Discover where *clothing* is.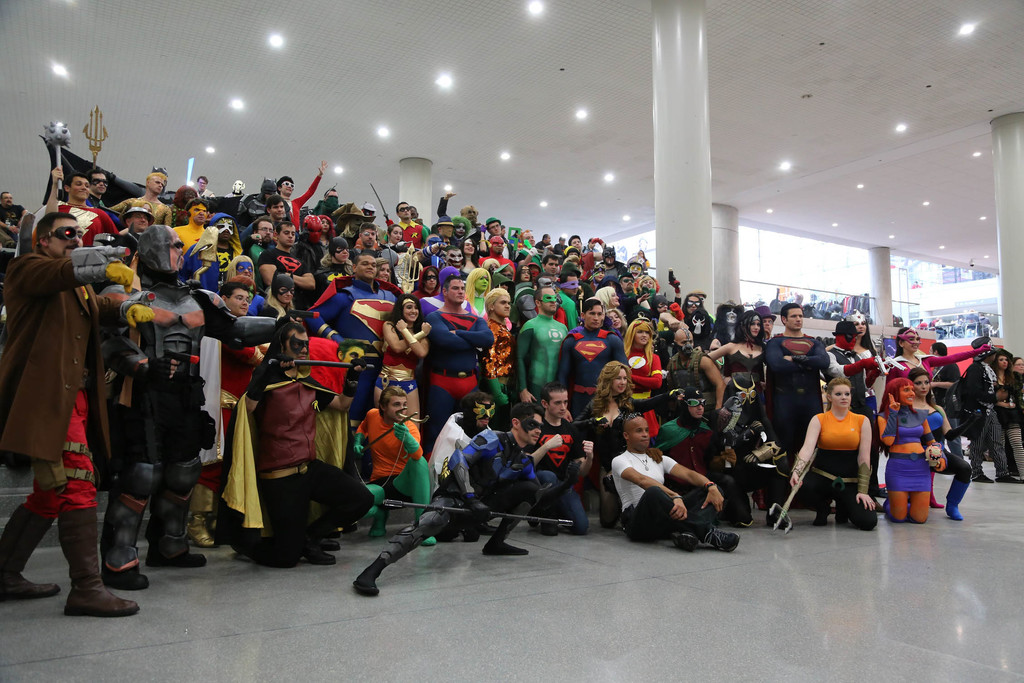
Discovered at l=16, t=187, r=109, b=594.
